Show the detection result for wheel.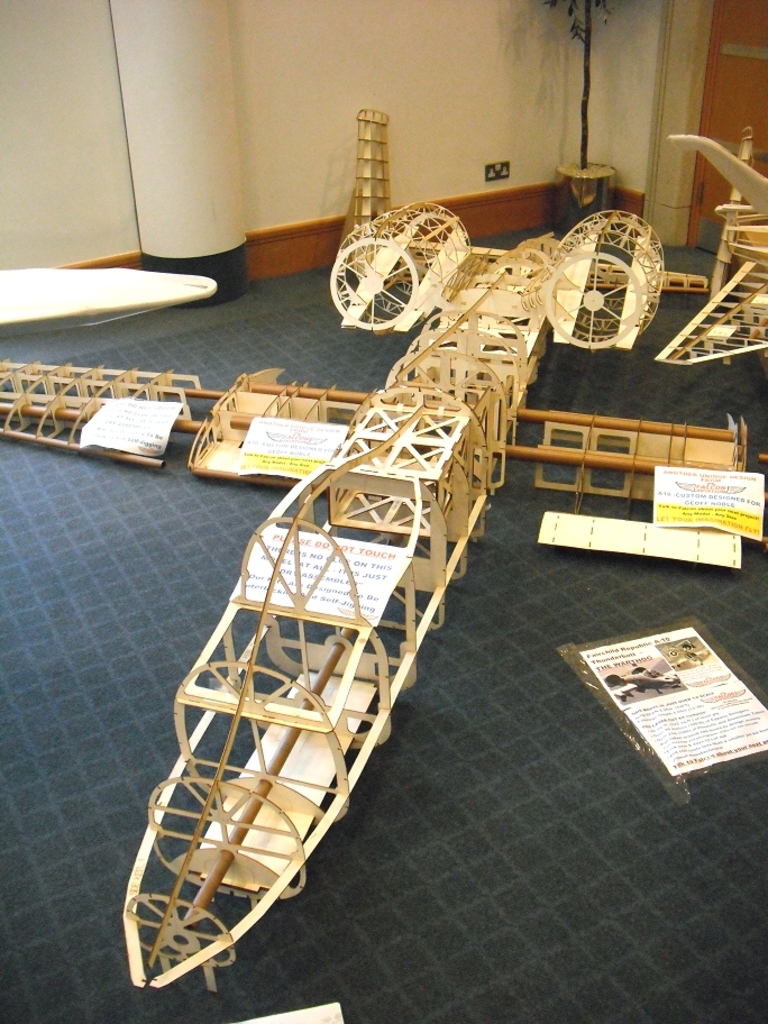
(x1=323, y1=244, x2=421, y2=331).
